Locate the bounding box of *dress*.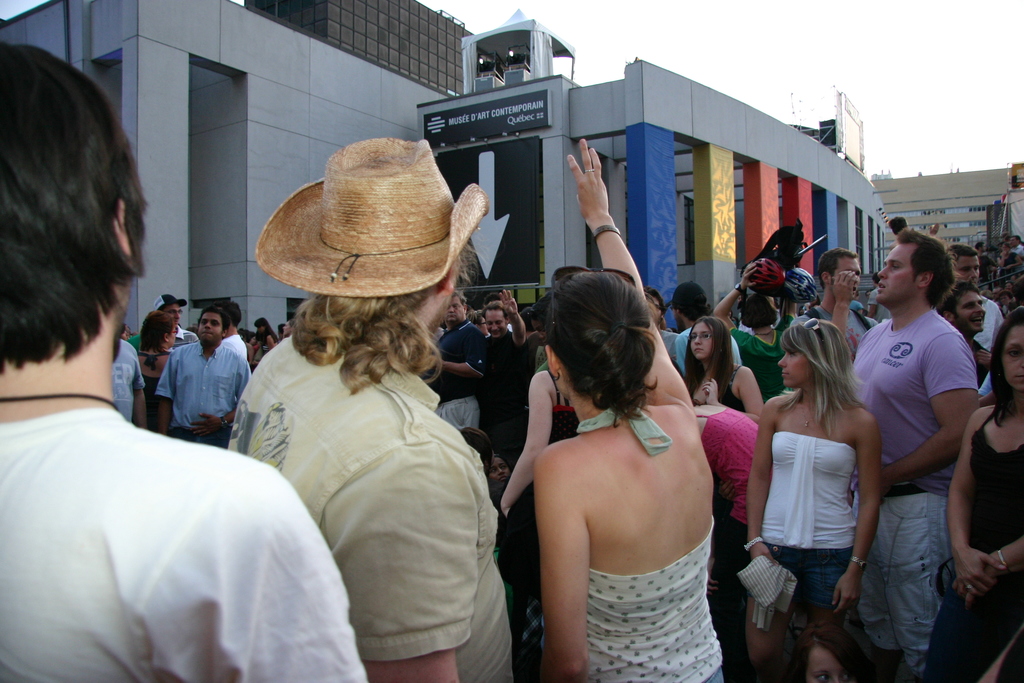
Bounding box: 922,407,1023,682.
